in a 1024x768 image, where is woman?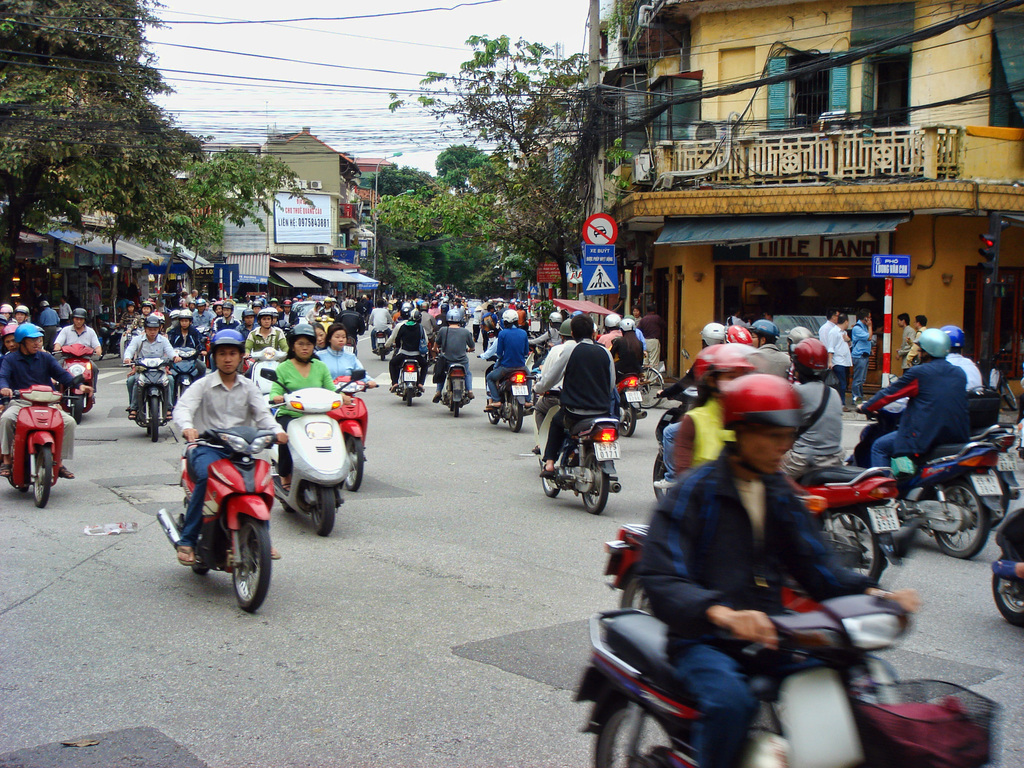
<bbox>315, 323, 382, 396</bbox>.
